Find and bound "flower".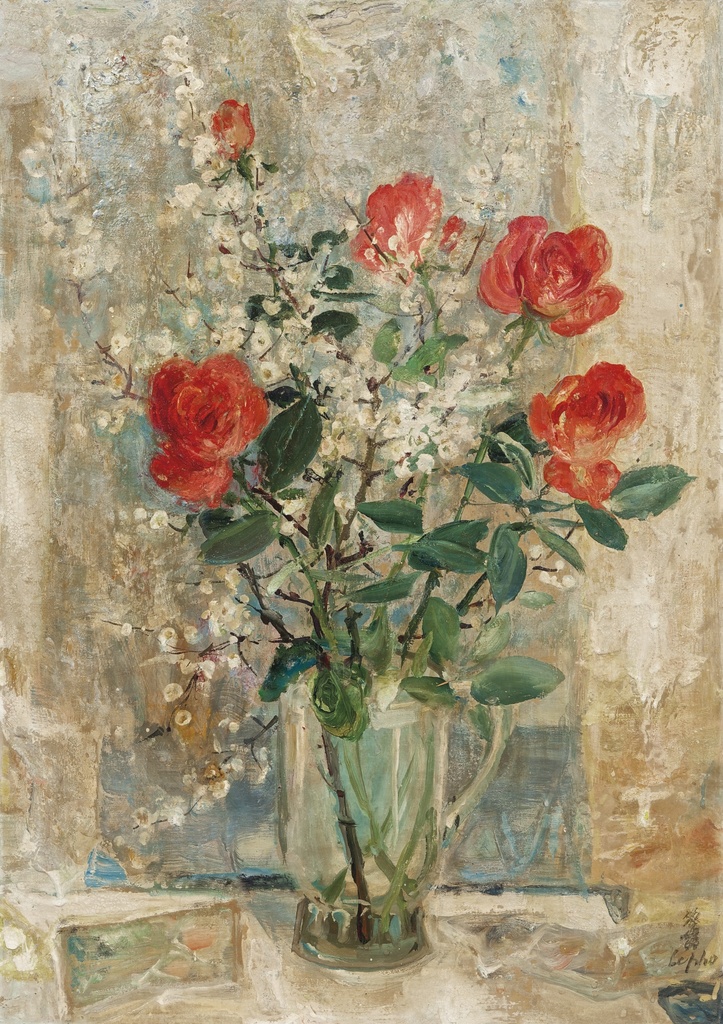
Bound: 147, 349, 270, 509.
